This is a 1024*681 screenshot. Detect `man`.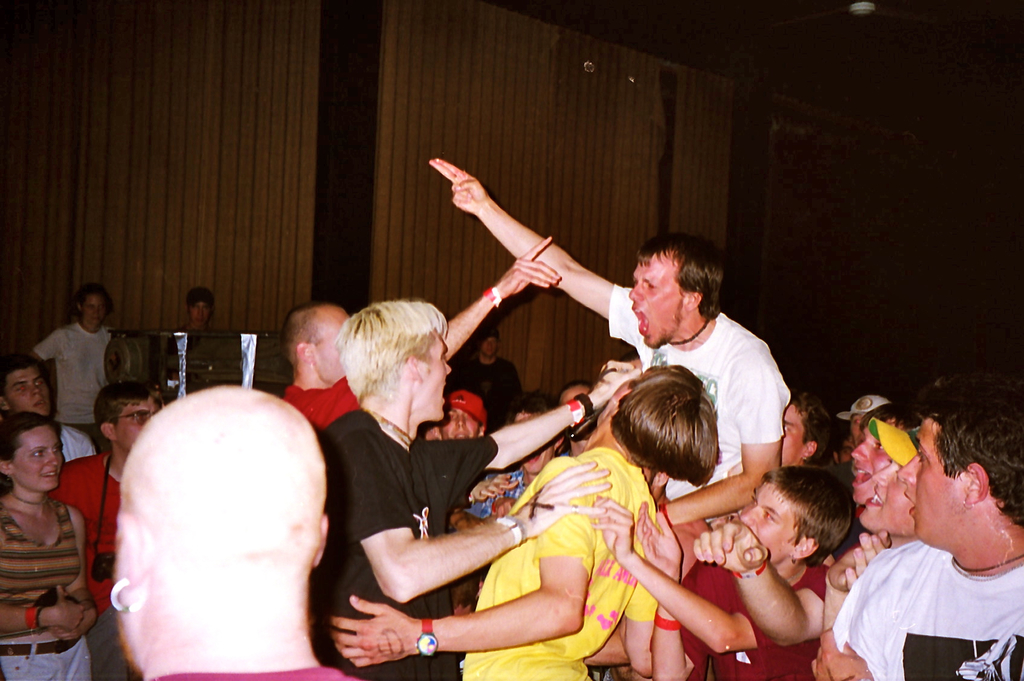
(440, 392, 490, 438).
